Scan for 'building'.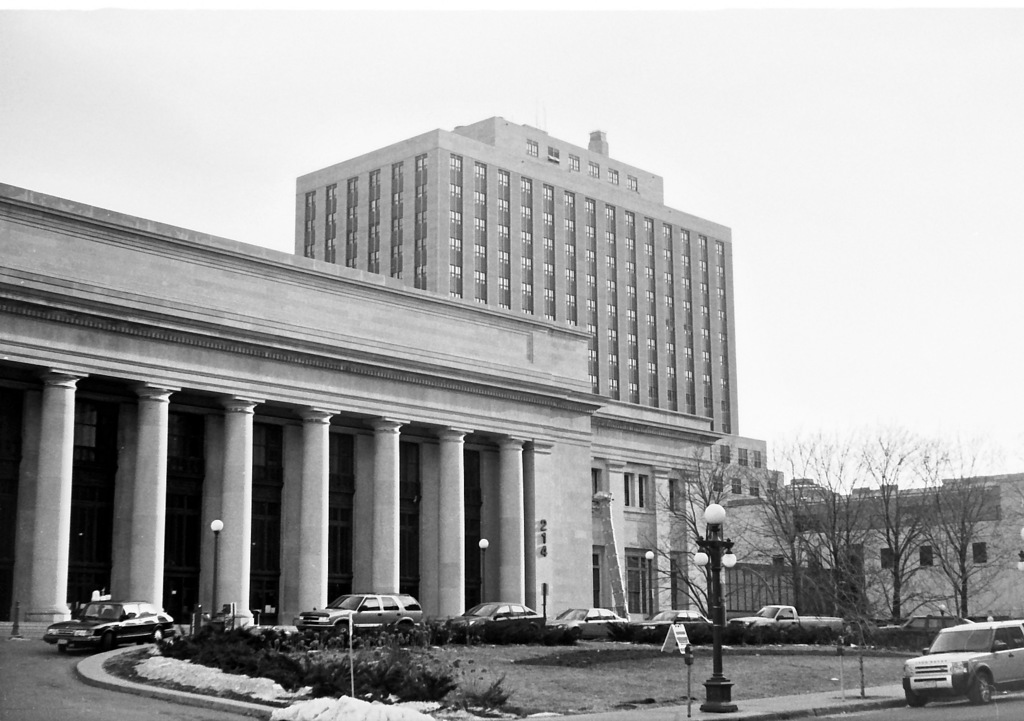
Scan result: {"left": 0, "top": 181, "right": 607, "bottom": 638}.
